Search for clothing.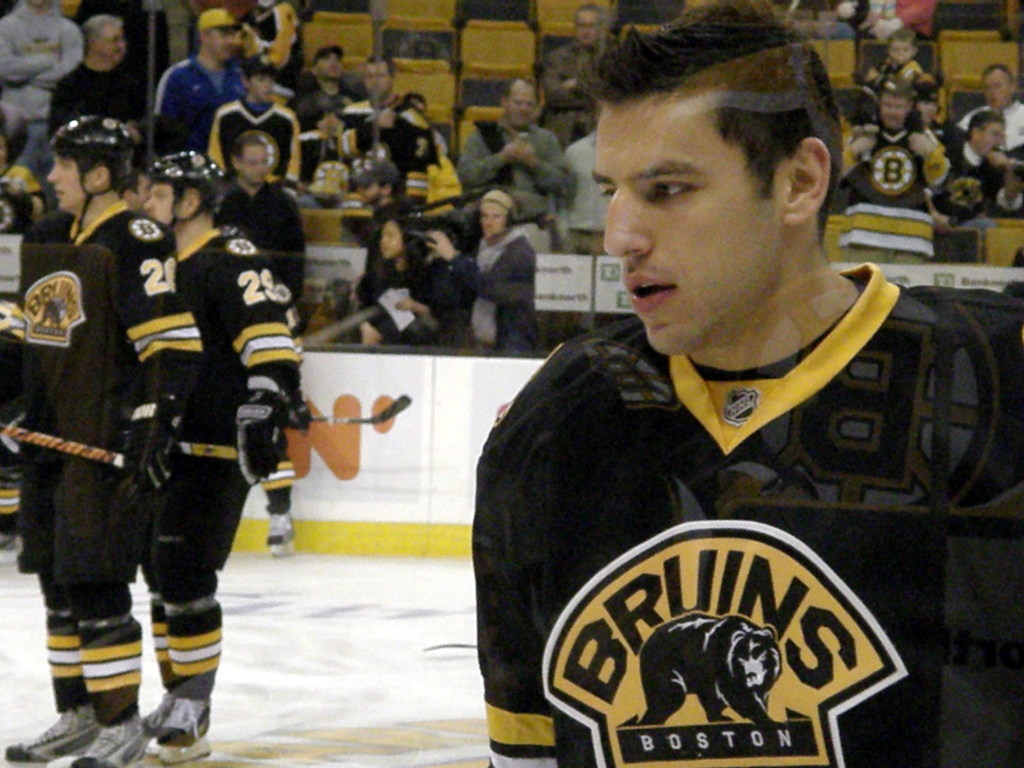
Found at 833:0:1021:270.
